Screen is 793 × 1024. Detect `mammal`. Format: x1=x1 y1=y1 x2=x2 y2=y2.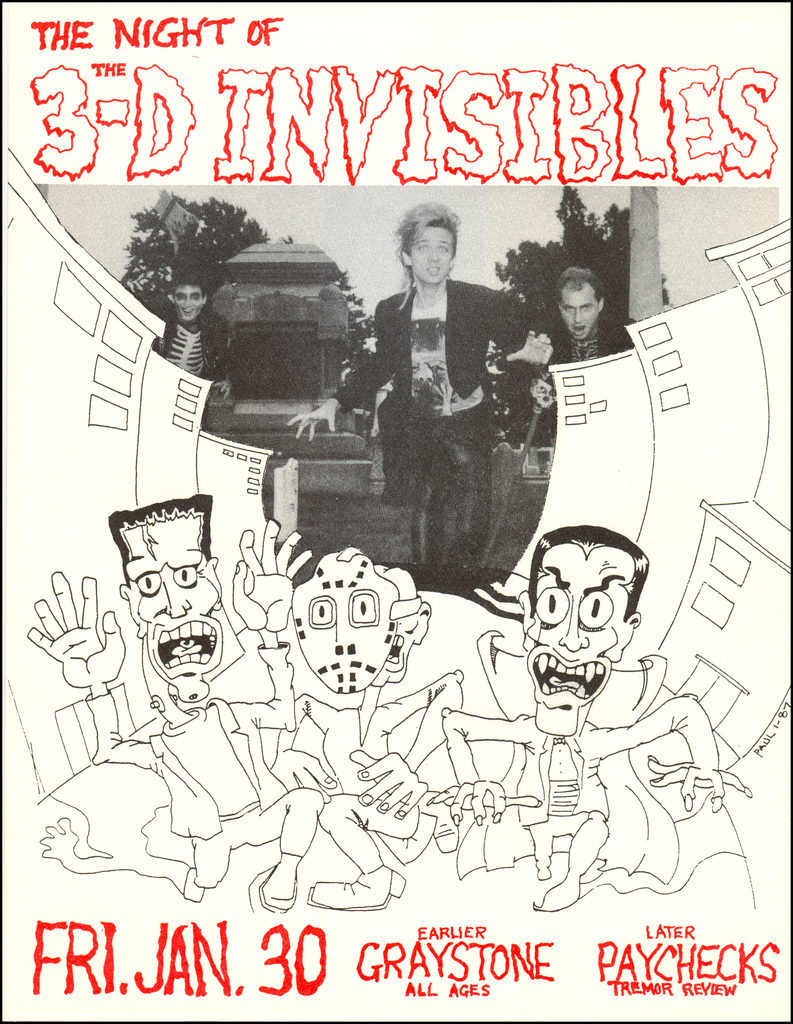
x1=259 y1=534 x2=462 y2=915.
